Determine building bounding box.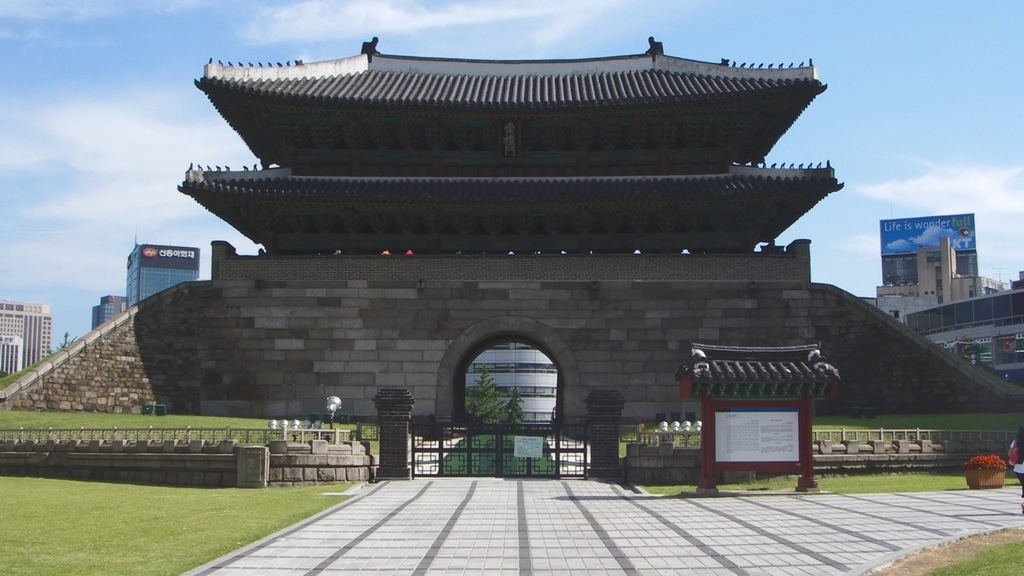
Determined: <region>0, 37, 1023, 433</region>.
